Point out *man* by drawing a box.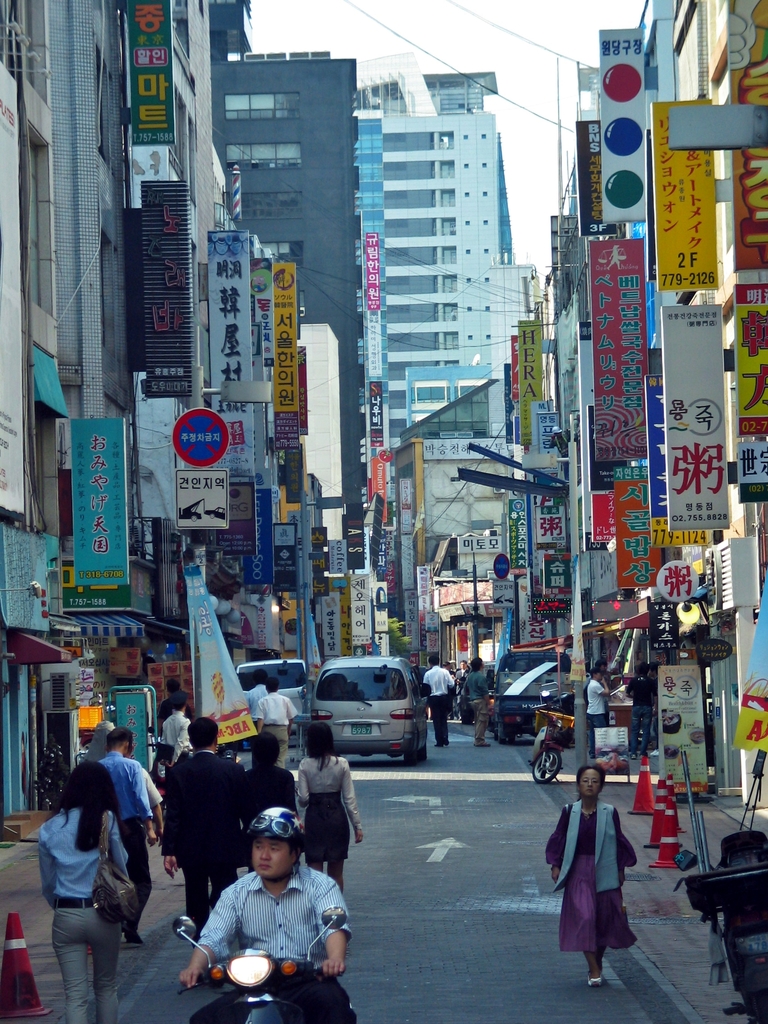
[464, 659, 490, 744].
